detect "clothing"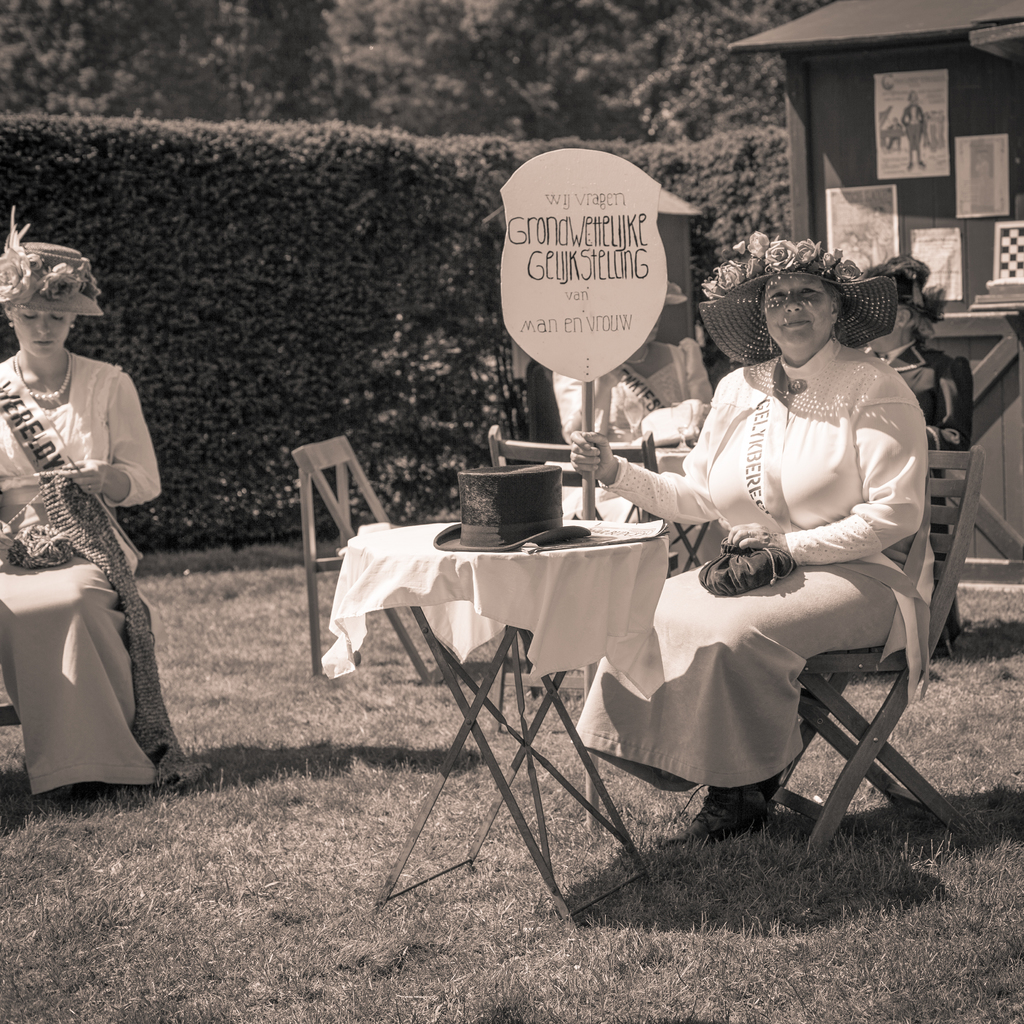
locate(860, 340, 970, 644)
